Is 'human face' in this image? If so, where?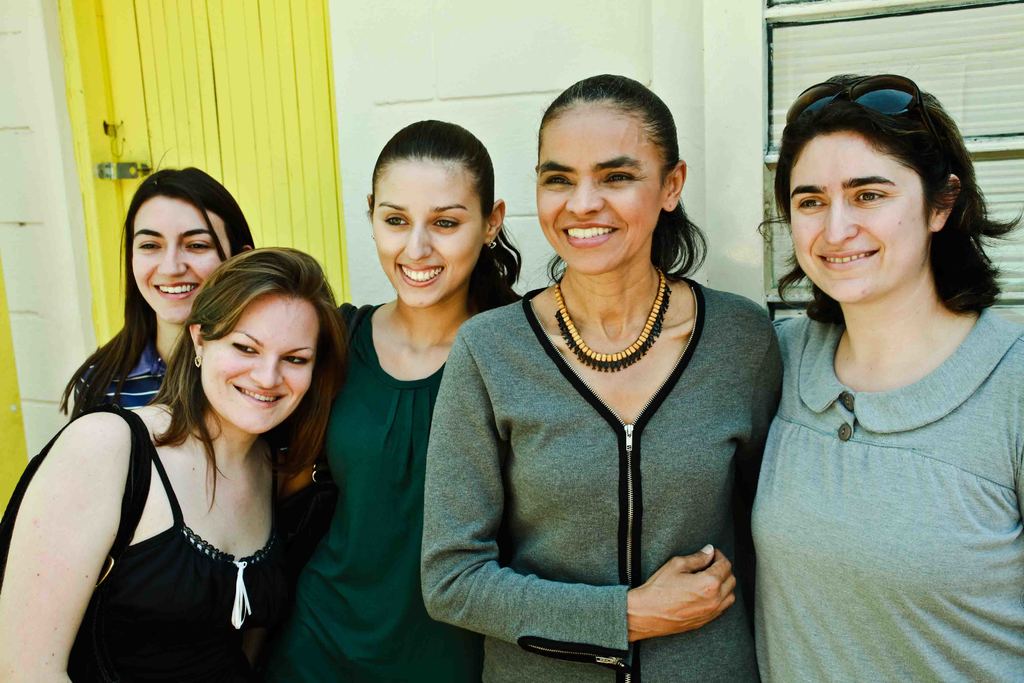
Yes, at detection(787, 135, 930, 304).
